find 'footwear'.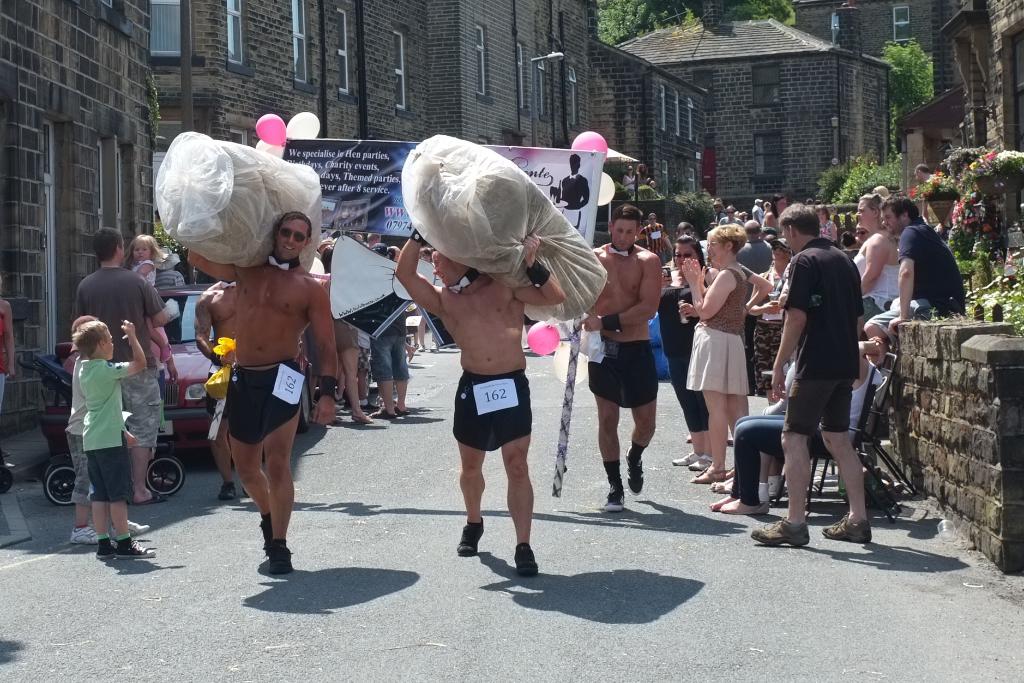
(left=753, top=520, right=810, bottom=549).
